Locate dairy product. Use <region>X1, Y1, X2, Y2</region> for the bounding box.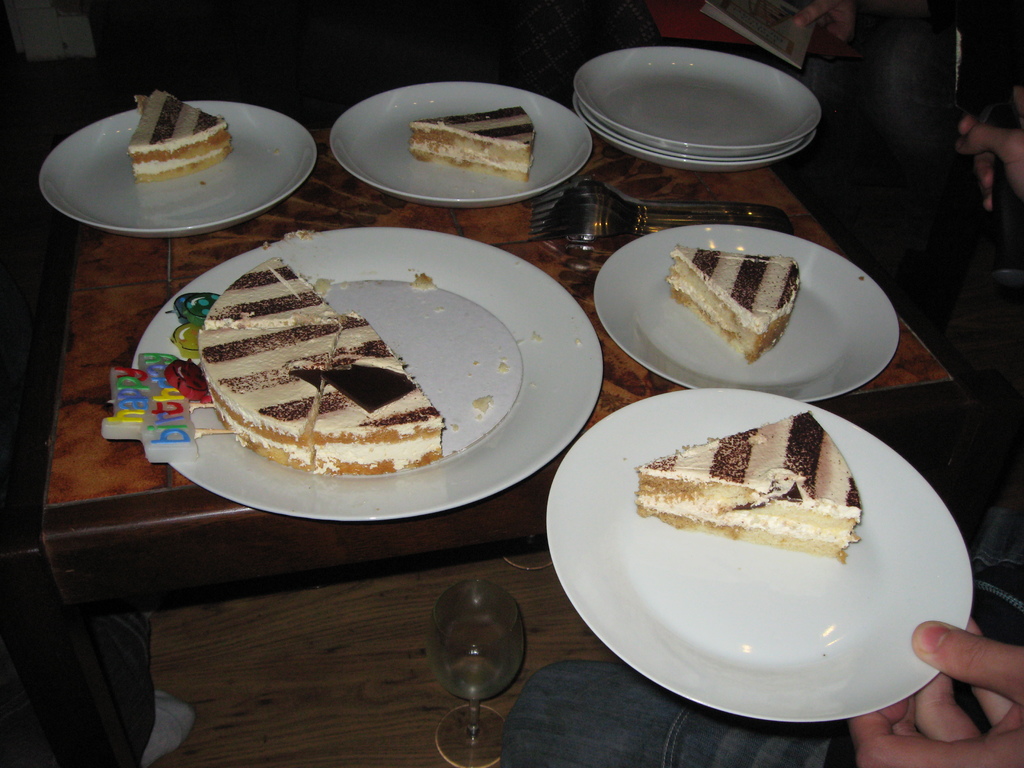
<region>129, 90, 237, 178</region>.
